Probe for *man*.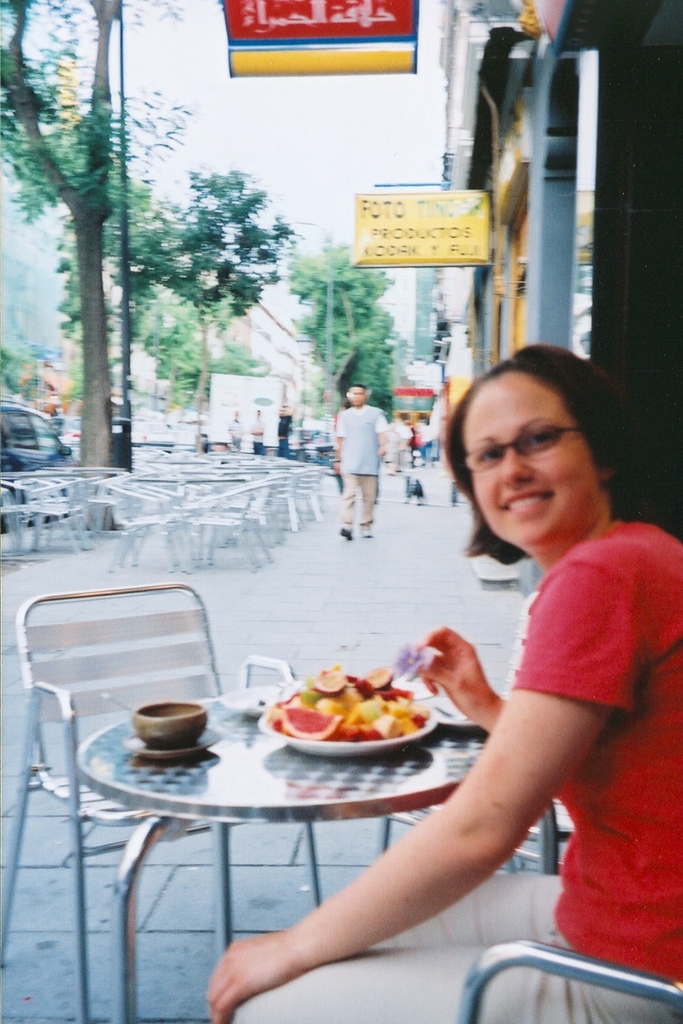
Probe result: locate(335, 383, 383, 540).
